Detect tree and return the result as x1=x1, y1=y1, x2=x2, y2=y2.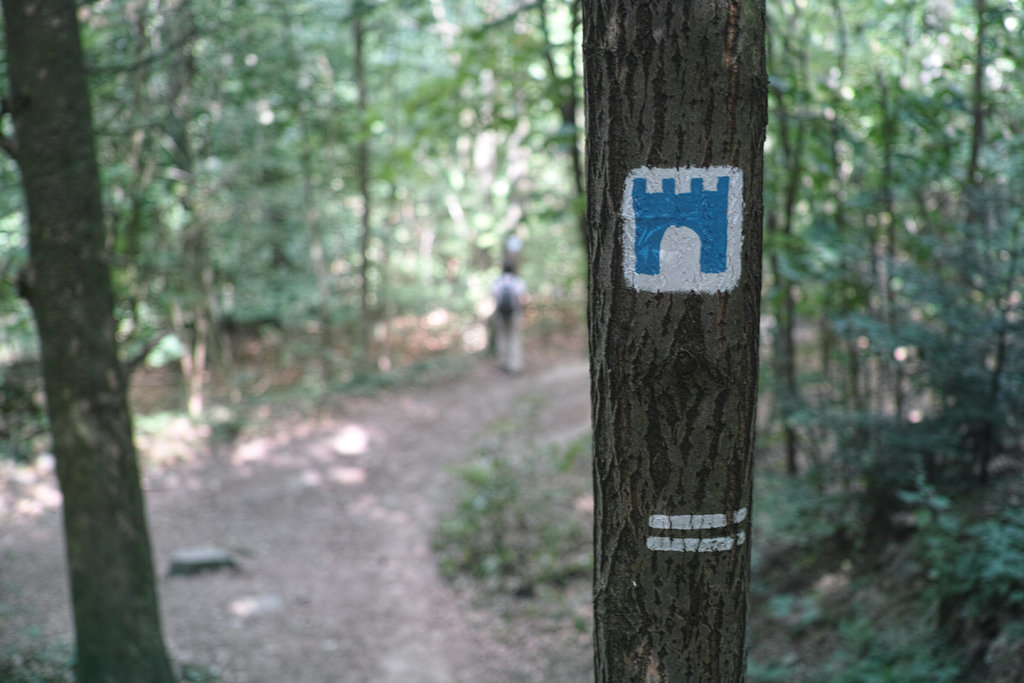
x1=296, y1=0, x2=586, y2=346.
